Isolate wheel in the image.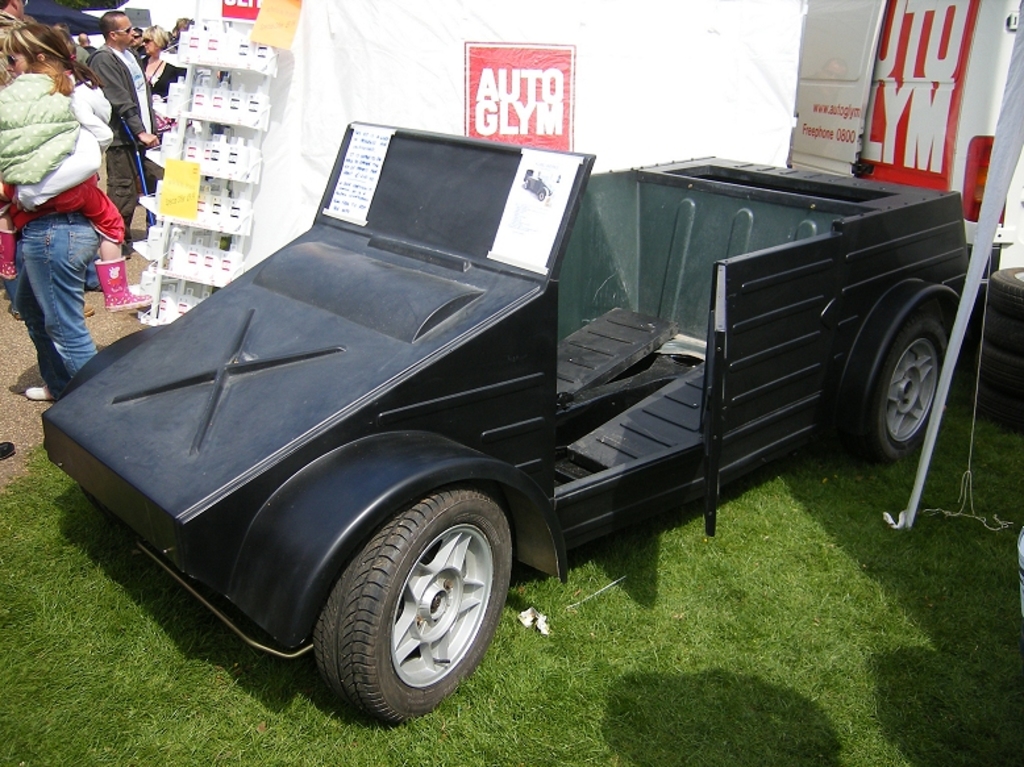
Isolated region: crop(862, 316, 949, 466).
